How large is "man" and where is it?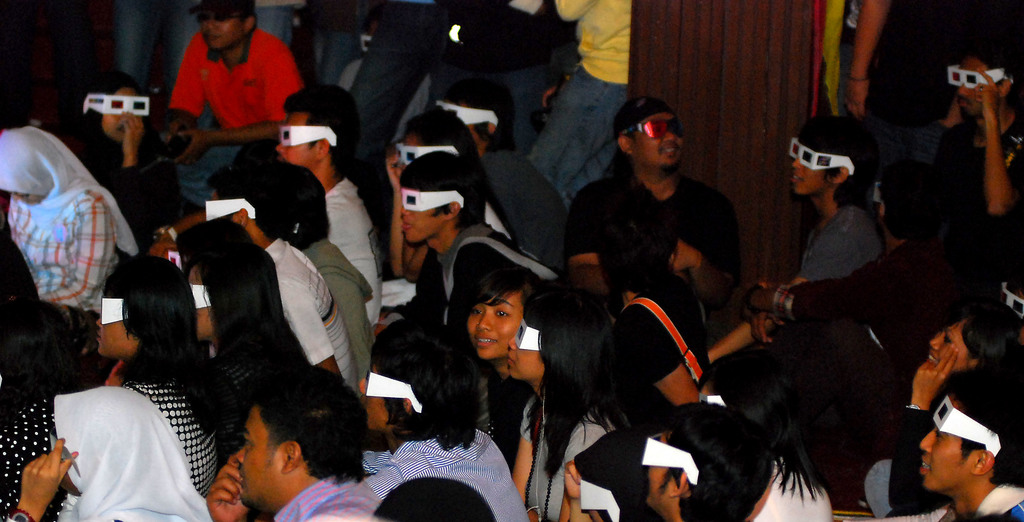
Bounding box: (left=363, top=318, right=529, bottom=521).
